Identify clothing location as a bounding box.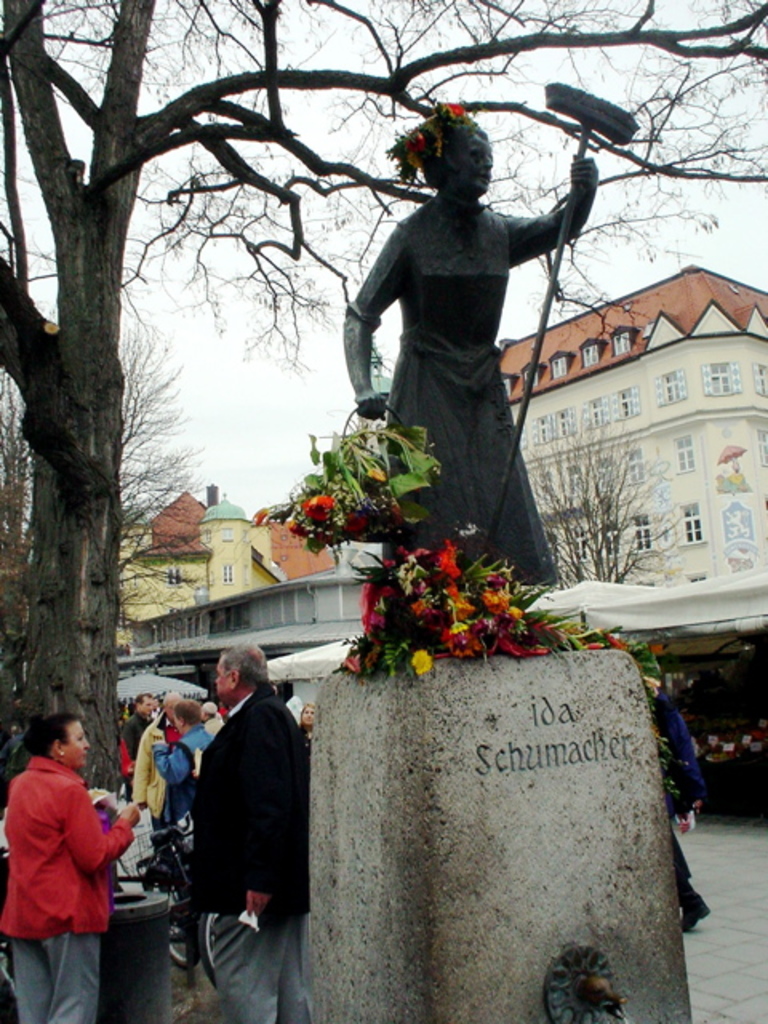
Rect(152, 678, 307, 957).
